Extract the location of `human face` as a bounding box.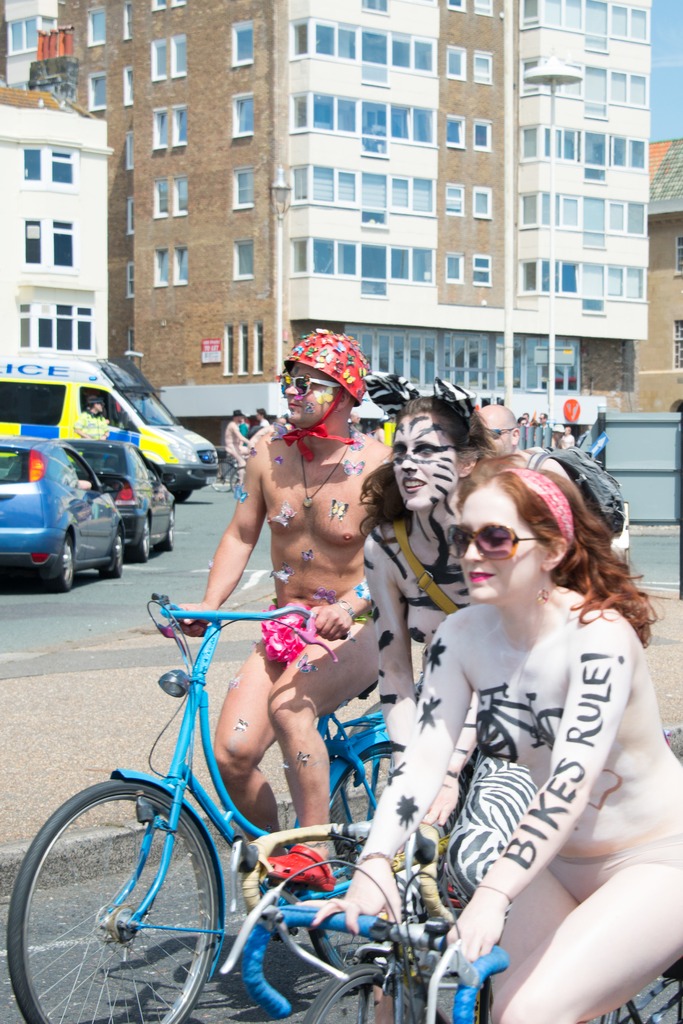
box(450, 486, 552, 610).
